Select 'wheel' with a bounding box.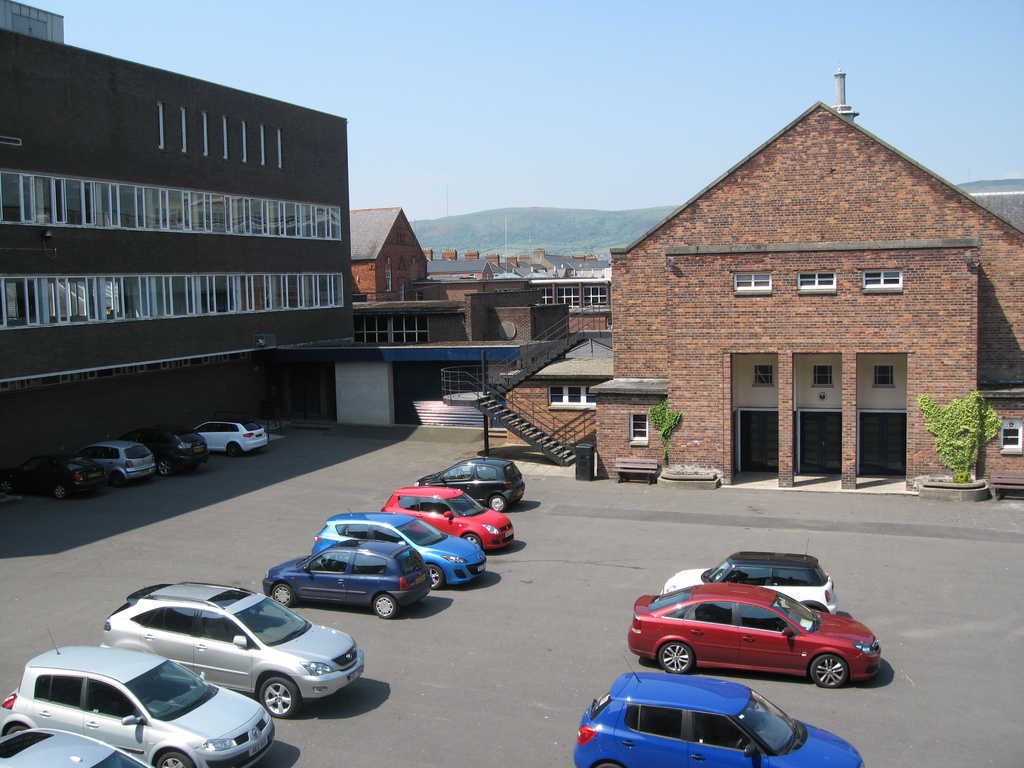
465:534:483:545.
